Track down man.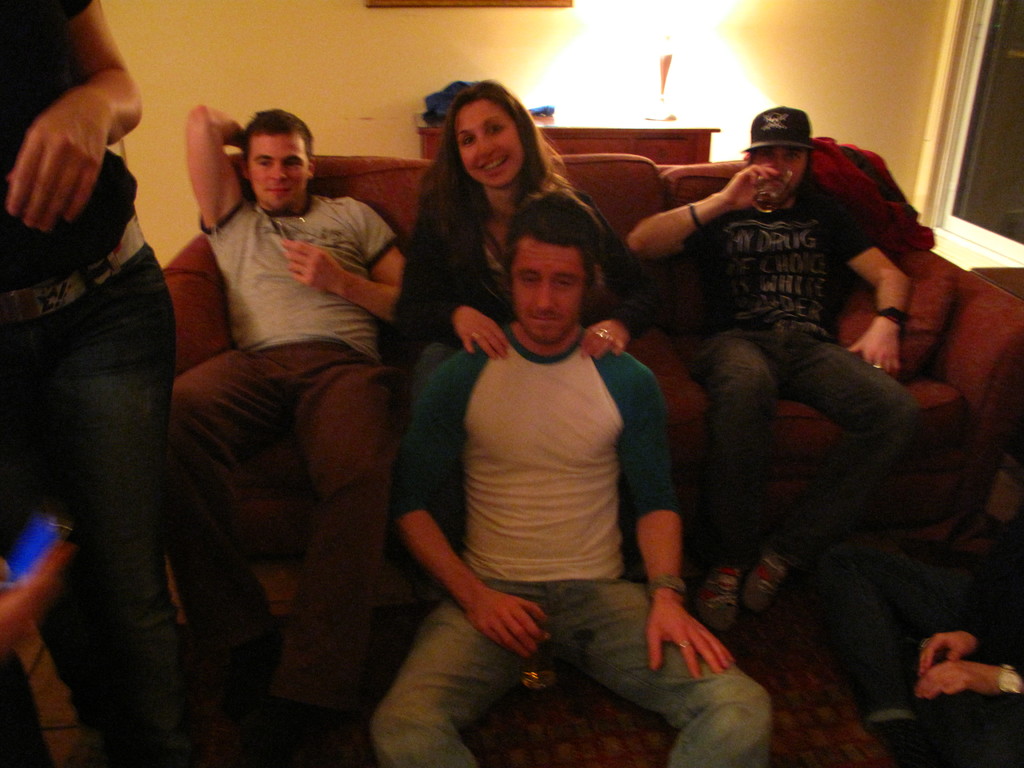
Tracked to {"x1": 148, "y1": 103, "x2": 408, "y2": 767}.
